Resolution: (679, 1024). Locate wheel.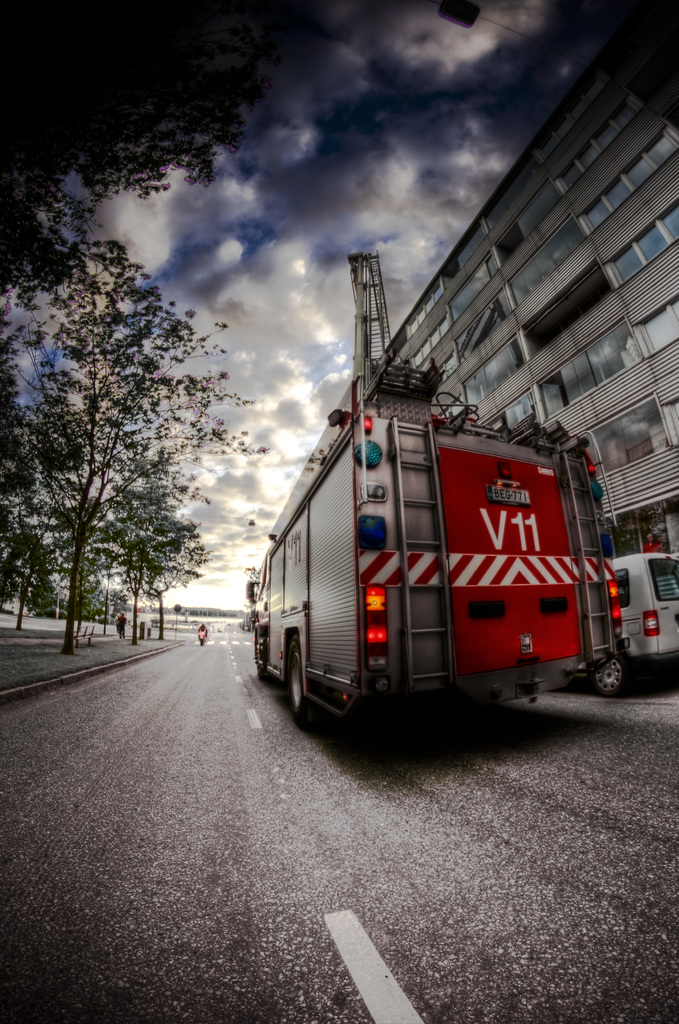
pyautogui.locateOnScreen(594, 659, 630, 693).
